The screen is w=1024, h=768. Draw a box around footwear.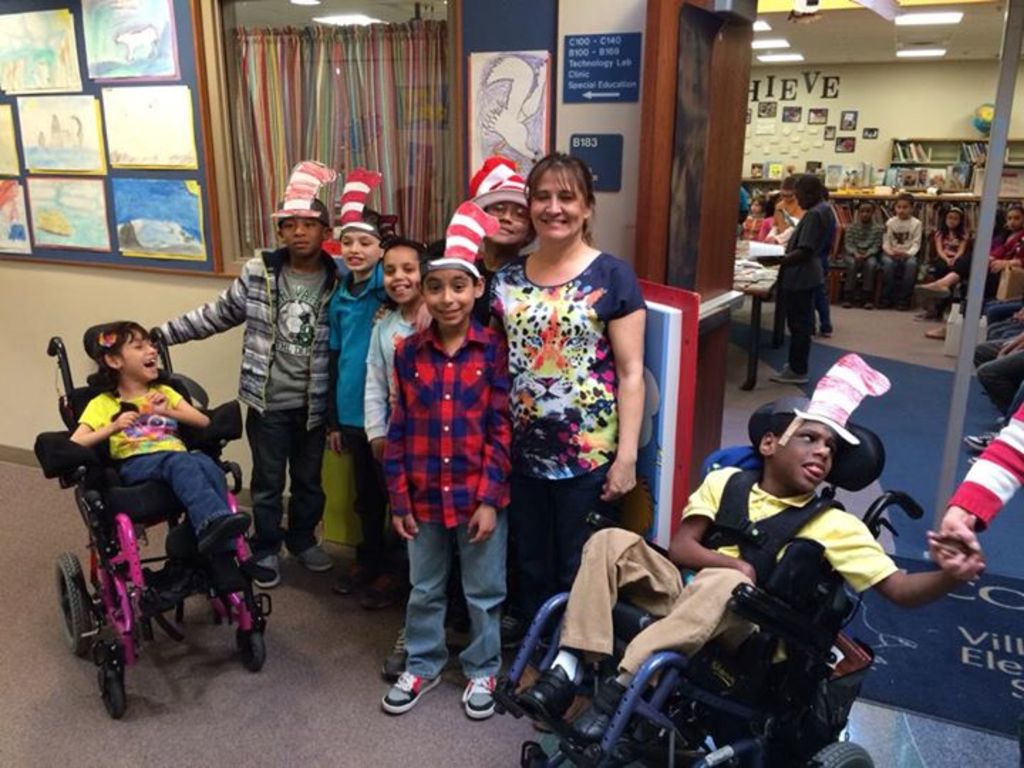
[left=259, top=552, right=277, bottom=585].
